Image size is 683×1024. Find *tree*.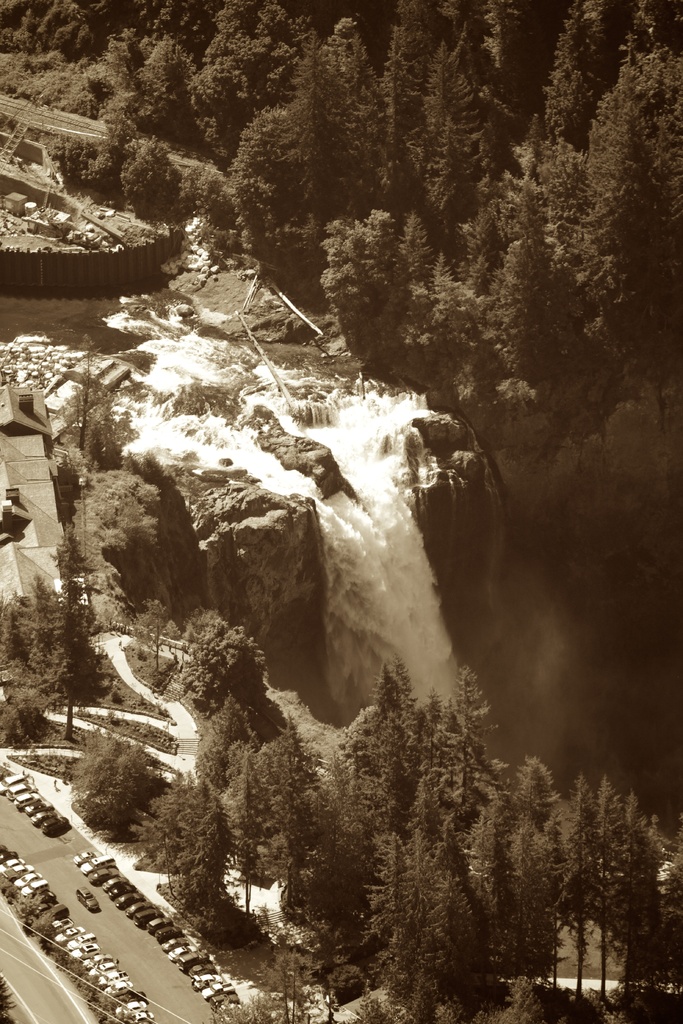
[67, 330, 122, 474].
